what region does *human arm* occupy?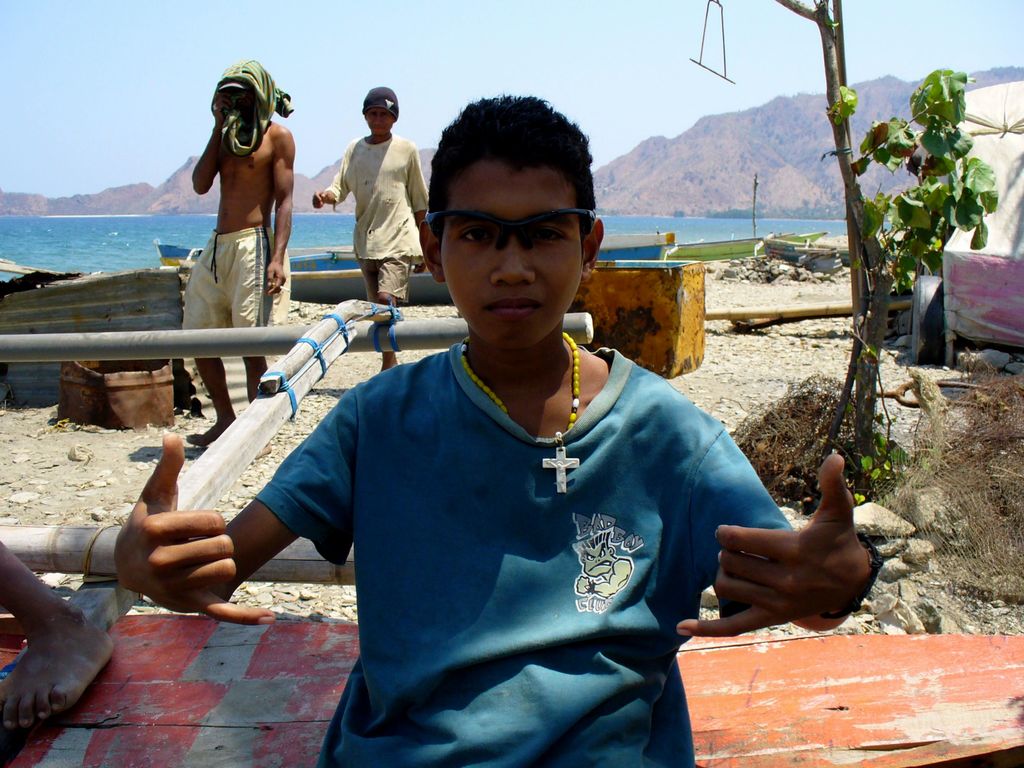
[112, 392, 367, 634].
